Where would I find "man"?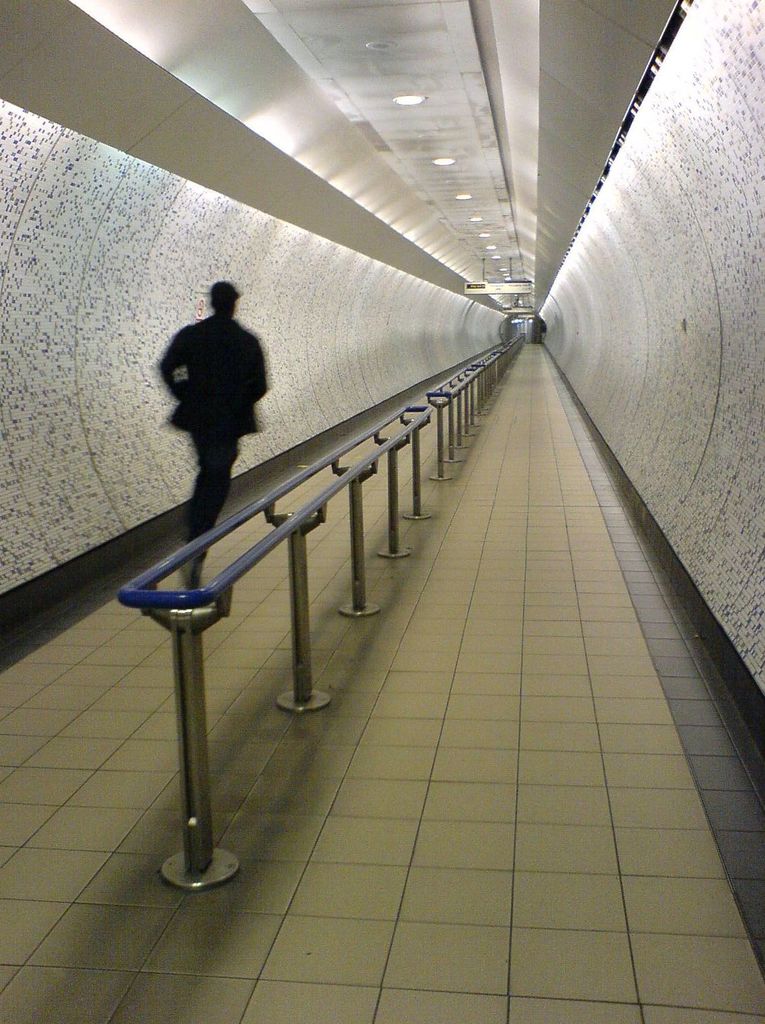
At <region>159, 277, 268, 578</region>.
